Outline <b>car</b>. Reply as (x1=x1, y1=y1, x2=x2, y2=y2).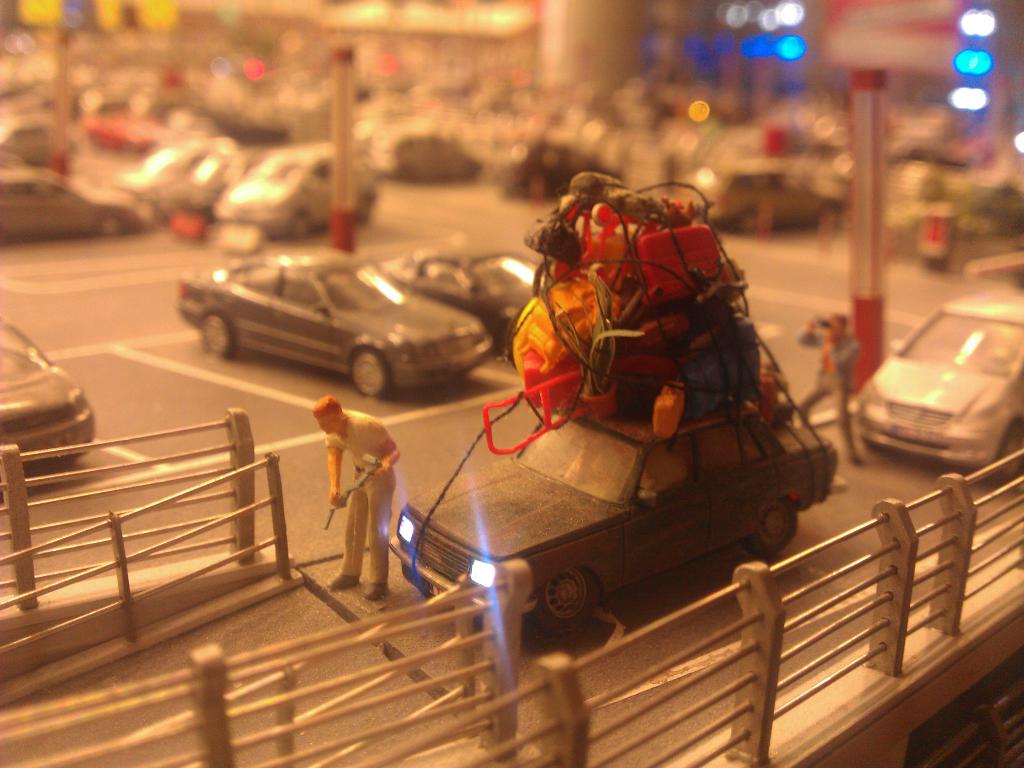
(x1=0, y1=166, x2=135, y2=236).
